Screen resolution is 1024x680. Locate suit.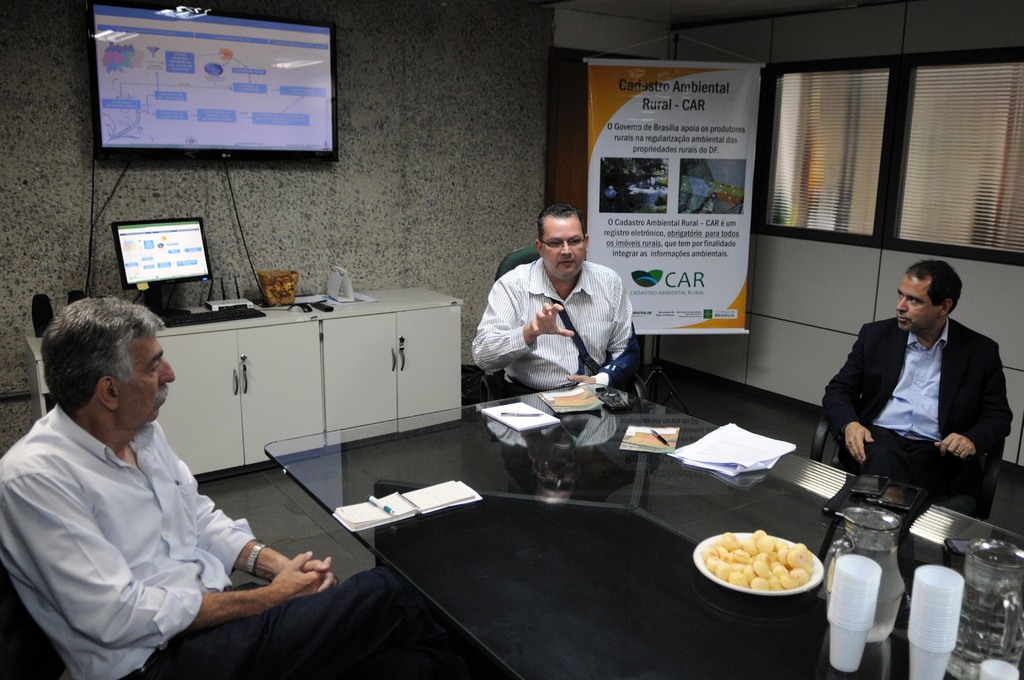
824:280:1010:524.
